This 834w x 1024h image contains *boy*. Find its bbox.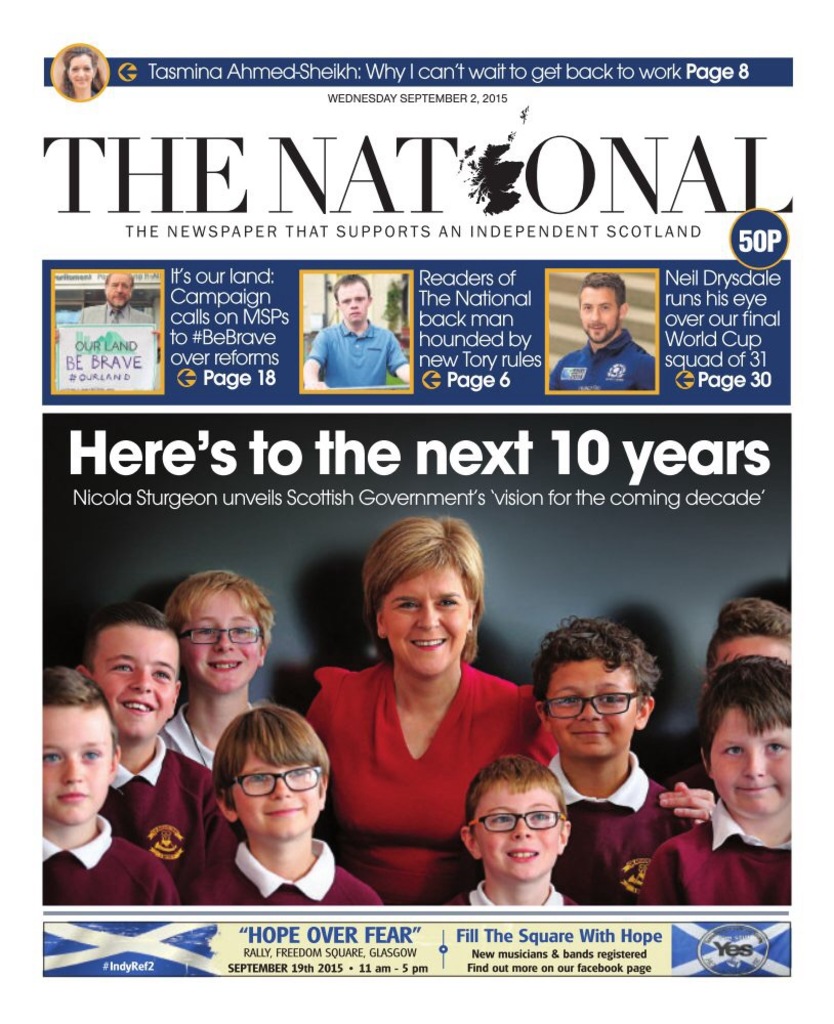
locate(40, 667, 176, 906).
